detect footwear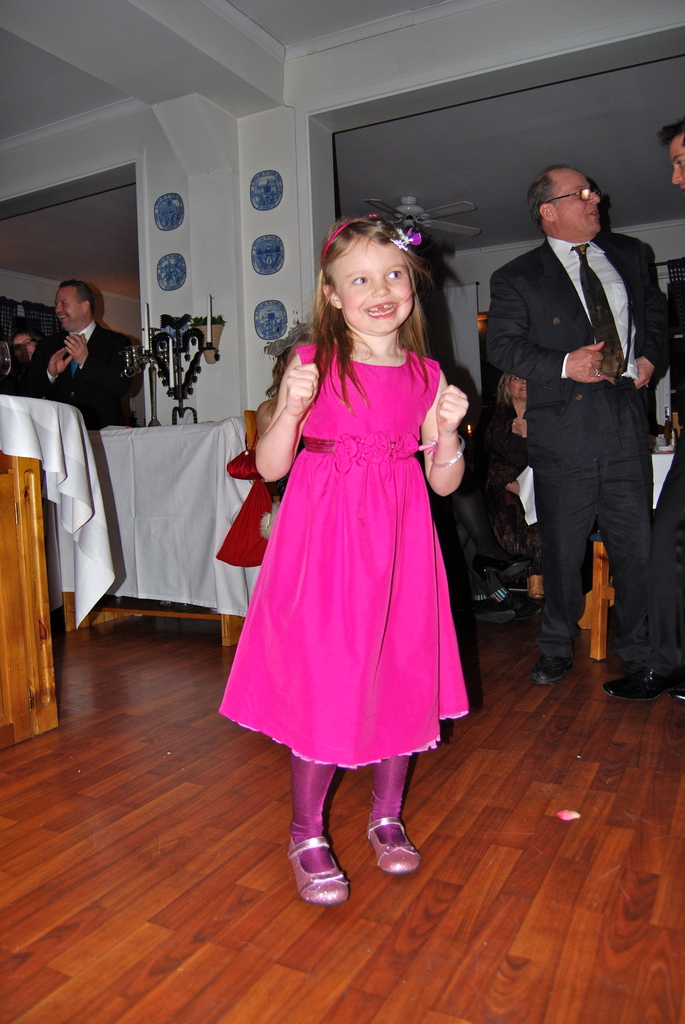
detection(277, 829, 350, 903)
